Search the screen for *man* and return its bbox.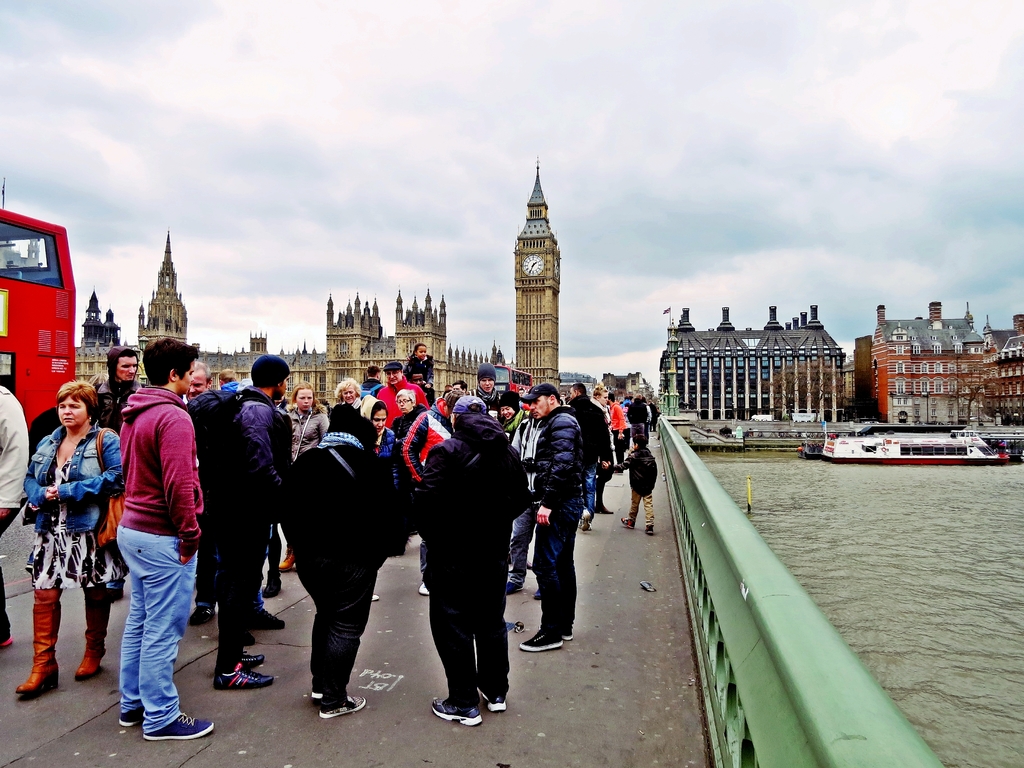
Found: rect(556, 388, 611, 545).
